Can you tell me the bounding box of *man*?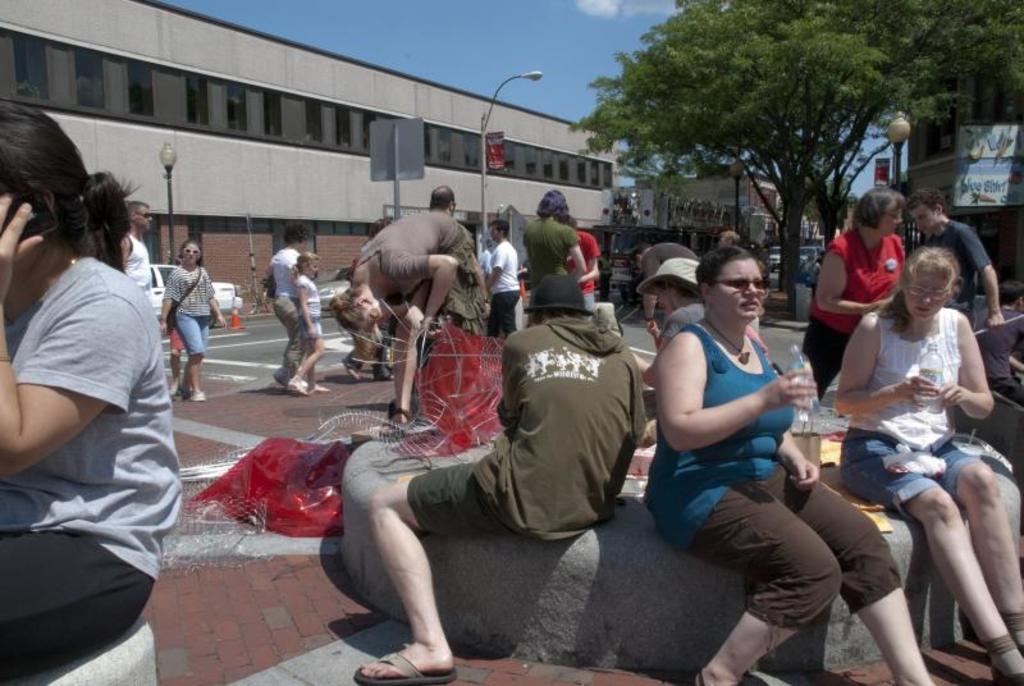
region(481, 216, 532, 335).
